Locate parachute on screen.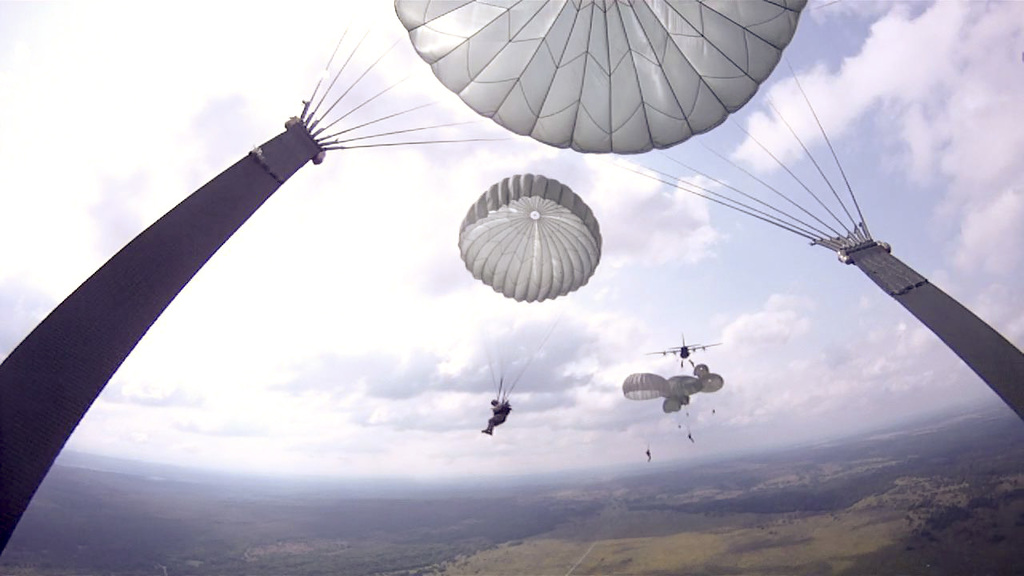
On screen at bbox=[666, 374, 703, 441].
